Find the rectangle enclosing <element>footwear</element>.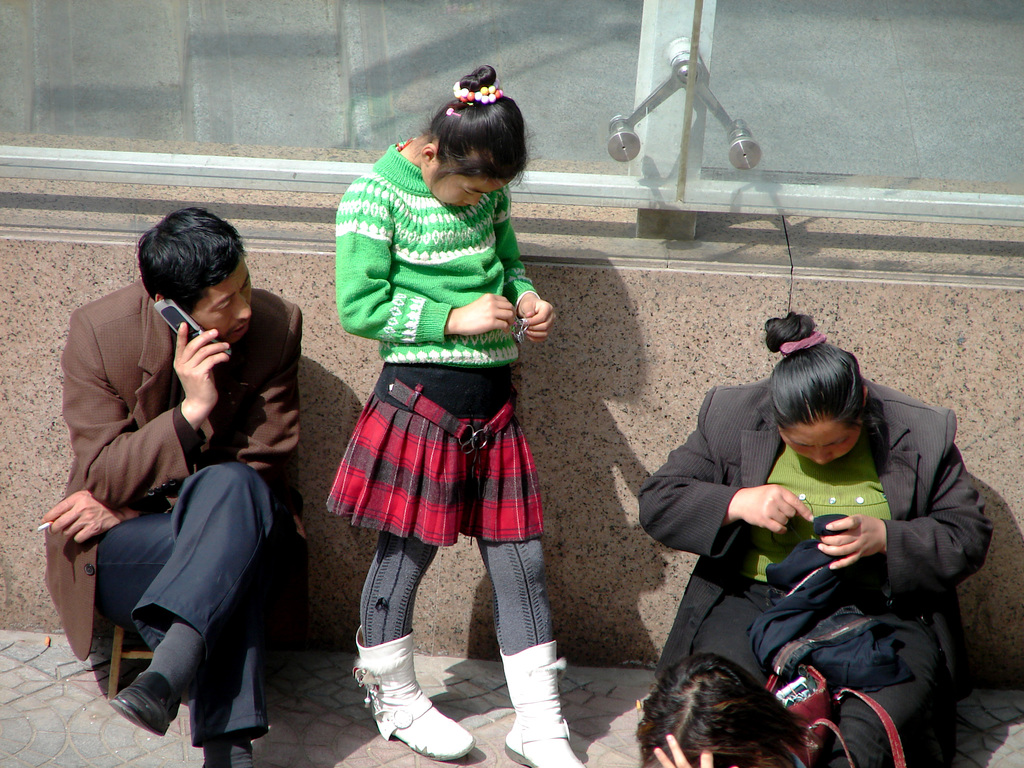
[107,669,182,730].
